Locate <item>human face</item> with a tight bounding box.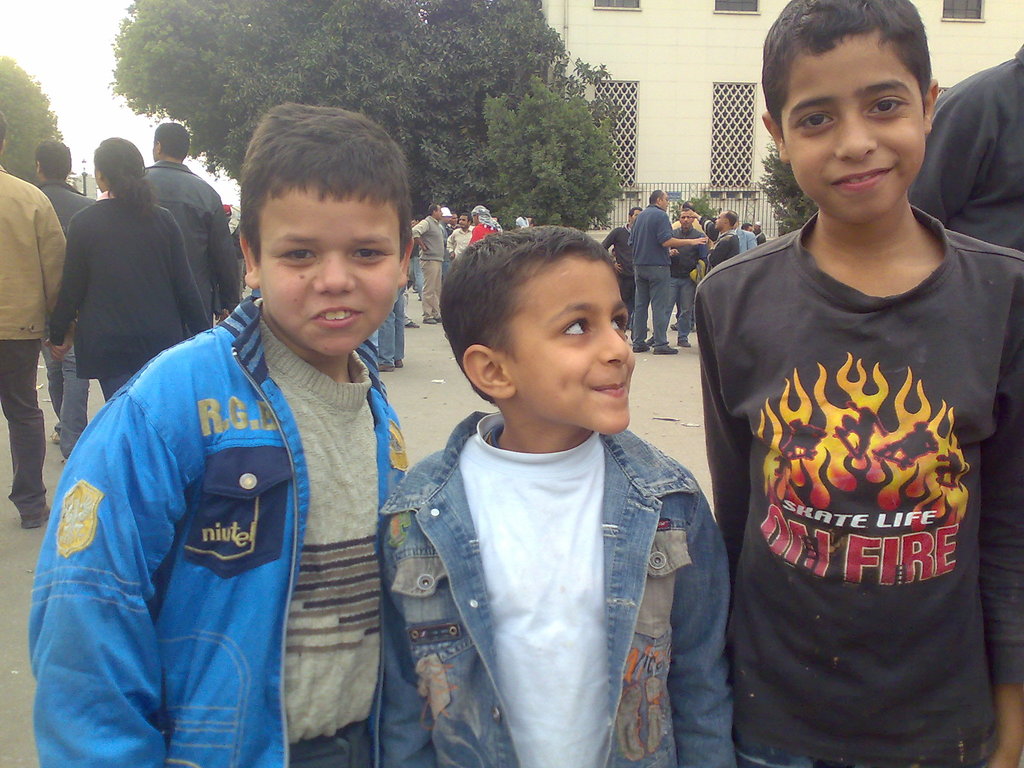
660, 198, 670, 211.
